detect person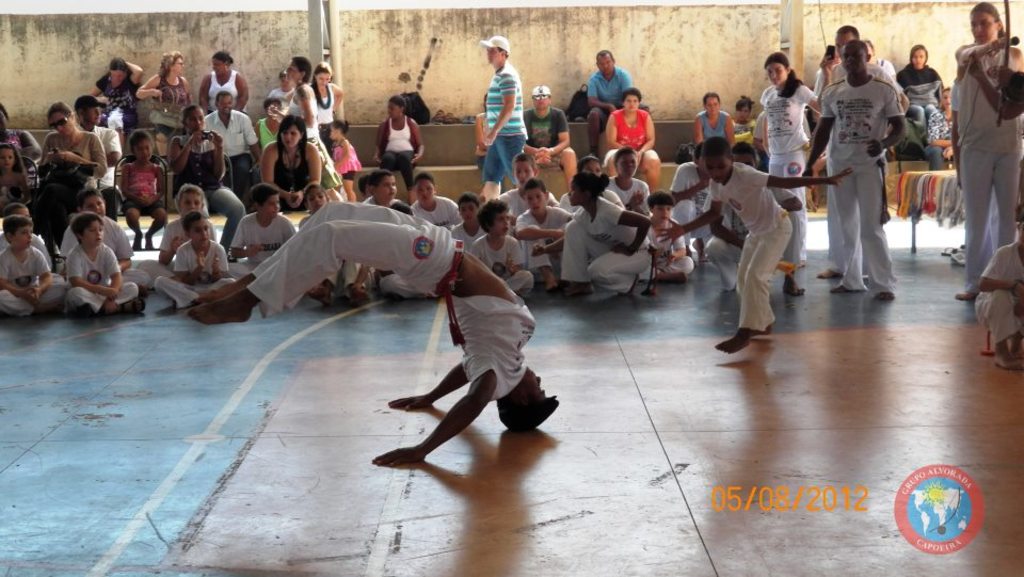
[206,86,259,186]
